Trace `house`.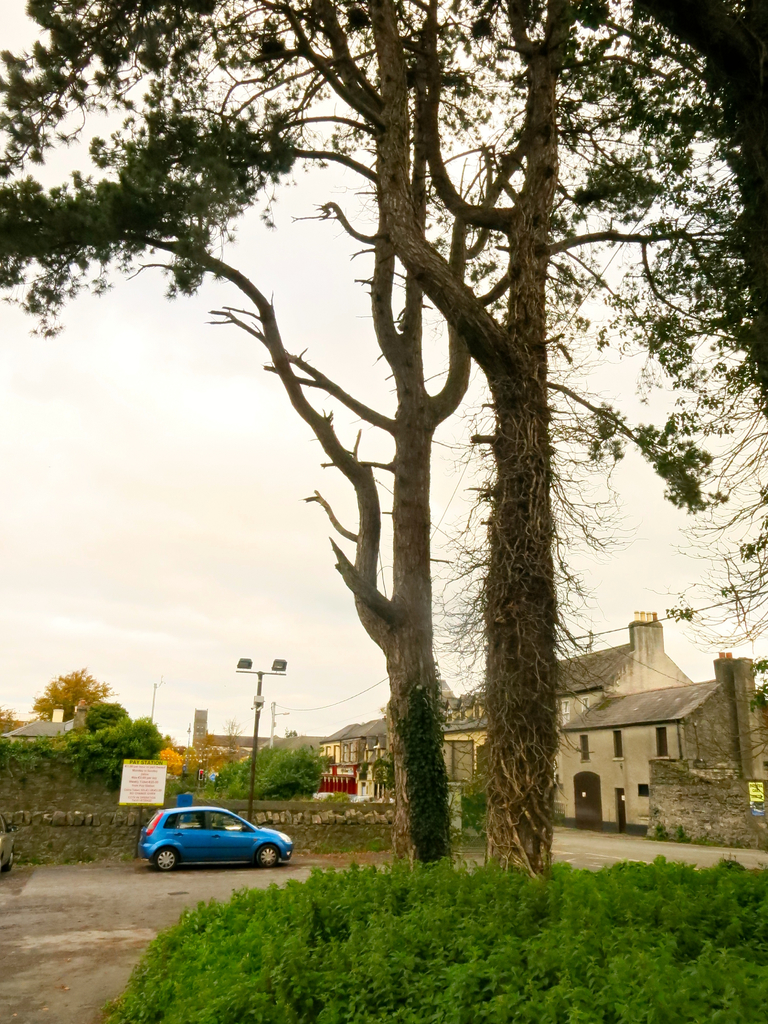
Traced to {"x1": 9, "y1": 708, "x2": 68, "y2": 739}.
